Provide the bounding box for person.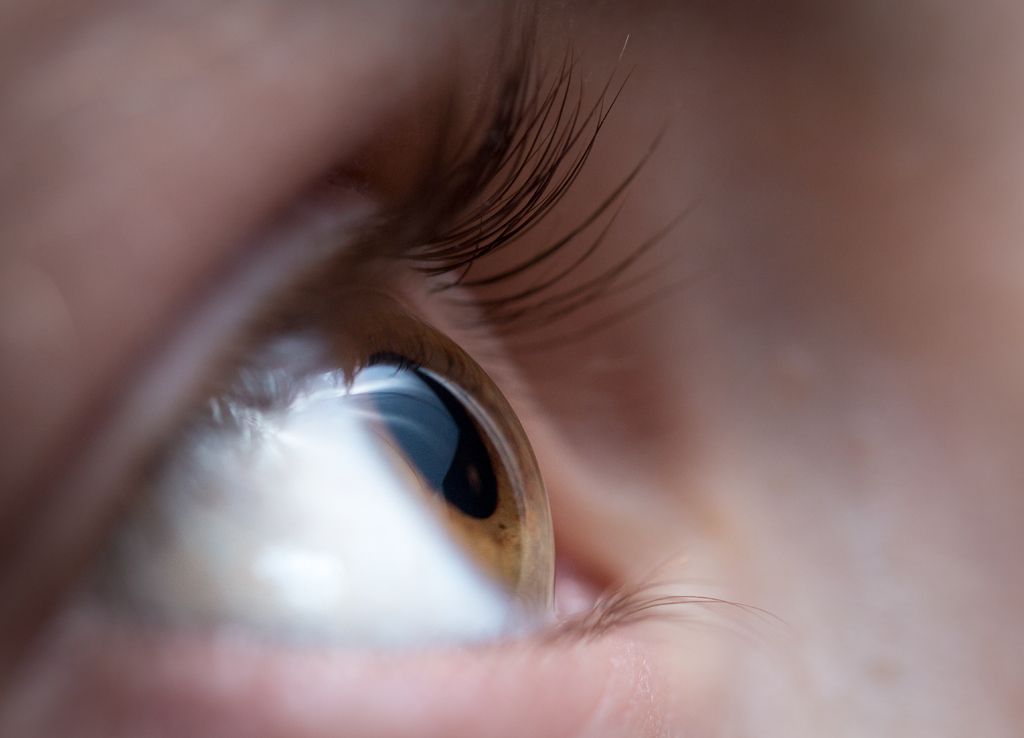
region(33, 35, 861, 737).
